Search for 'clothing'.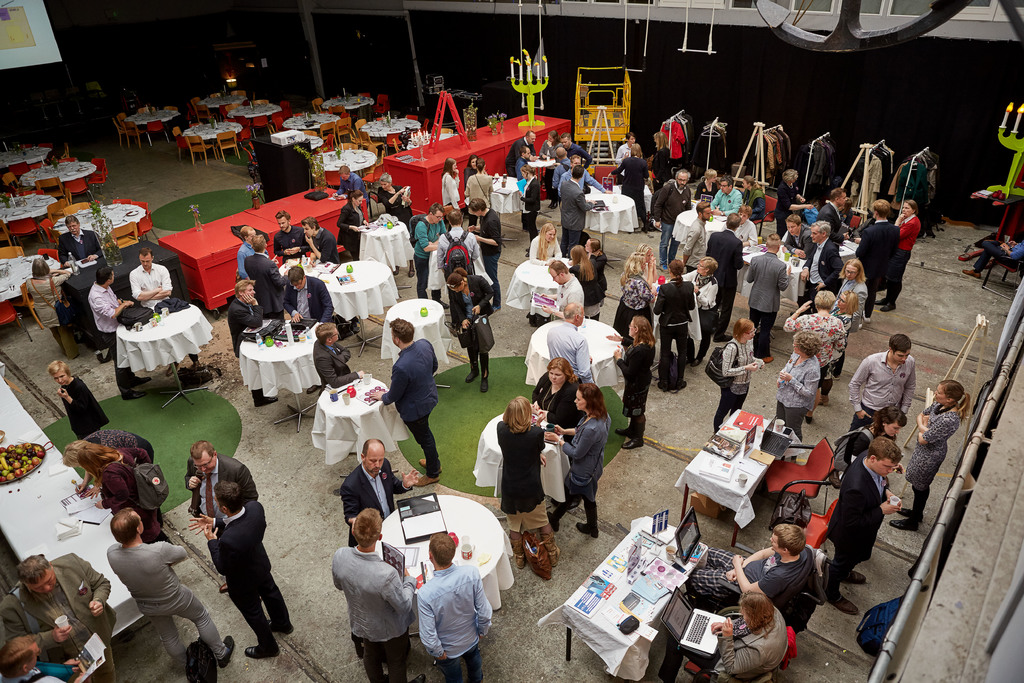
Found at [114,540,228,657].
